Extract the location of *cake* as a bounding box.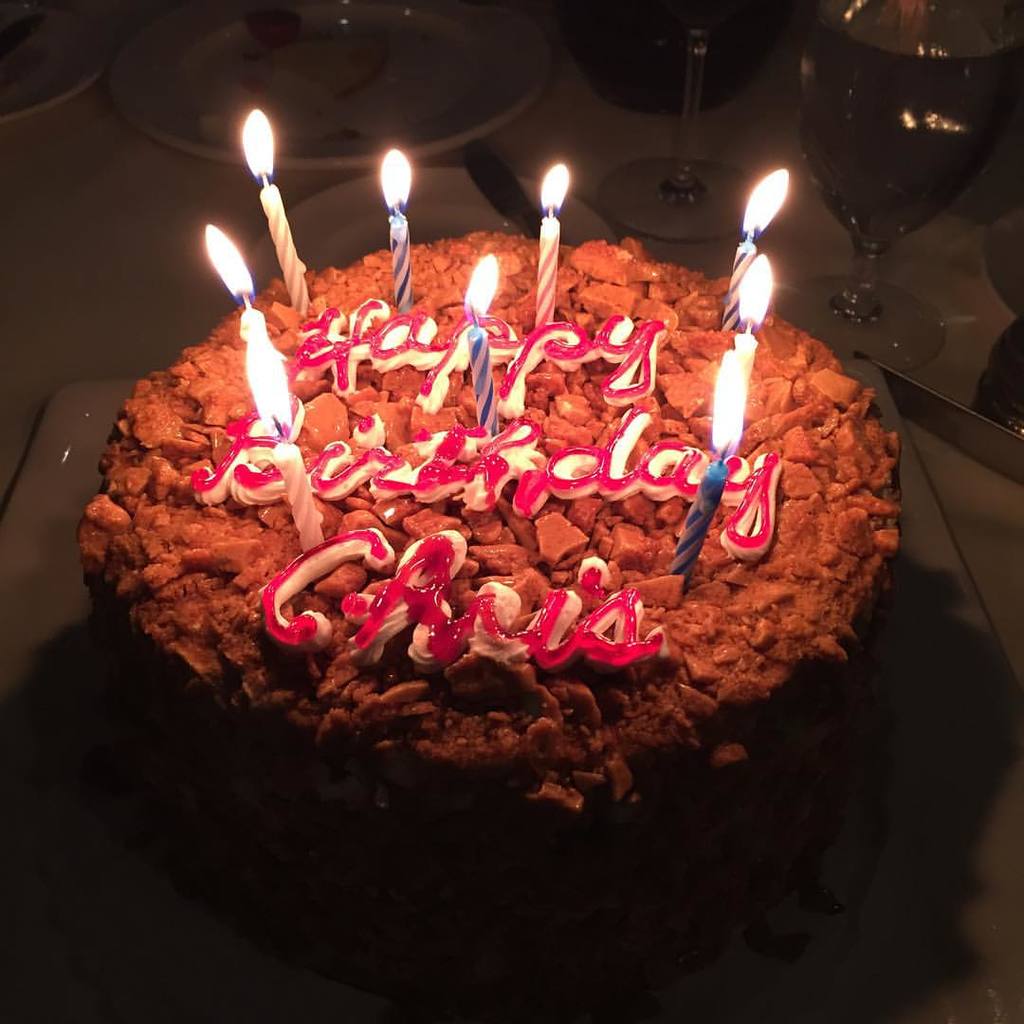
l=83, t=233, r=901, b=815.
